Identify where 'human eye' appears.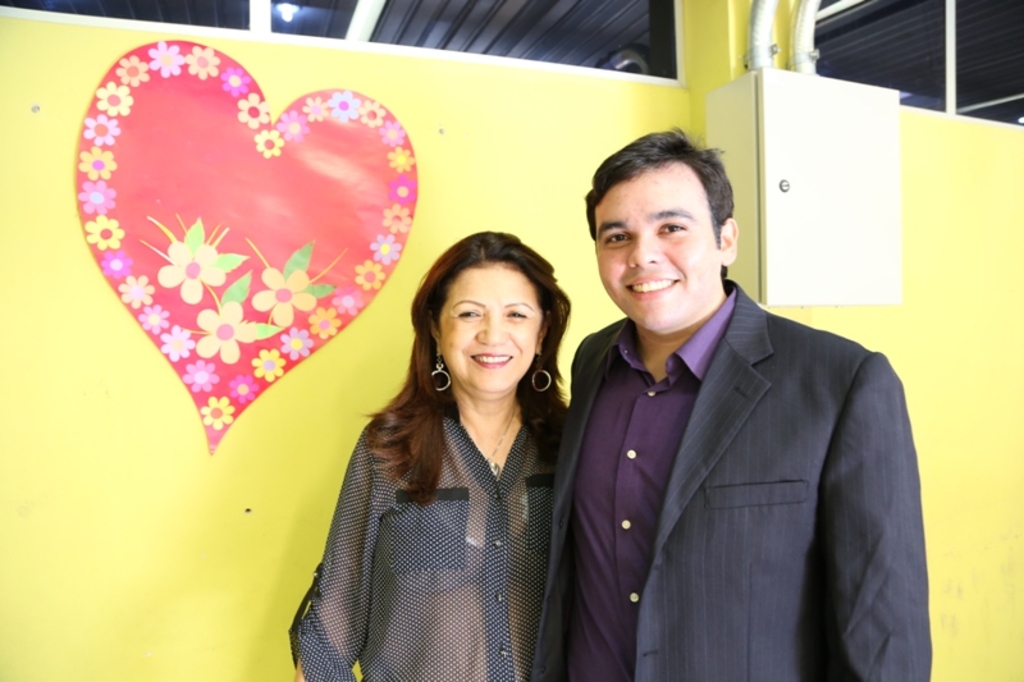
Appears at locate(502, 305, 529, 324).
